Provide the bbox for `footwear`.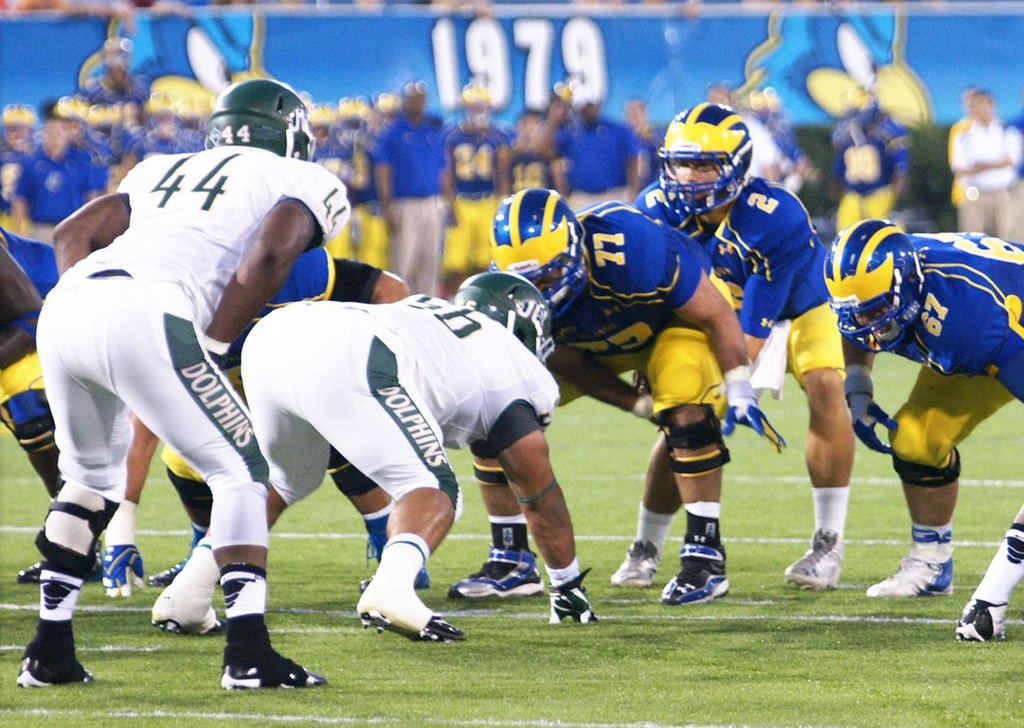
bbox=[853, 542, 957, 597].
